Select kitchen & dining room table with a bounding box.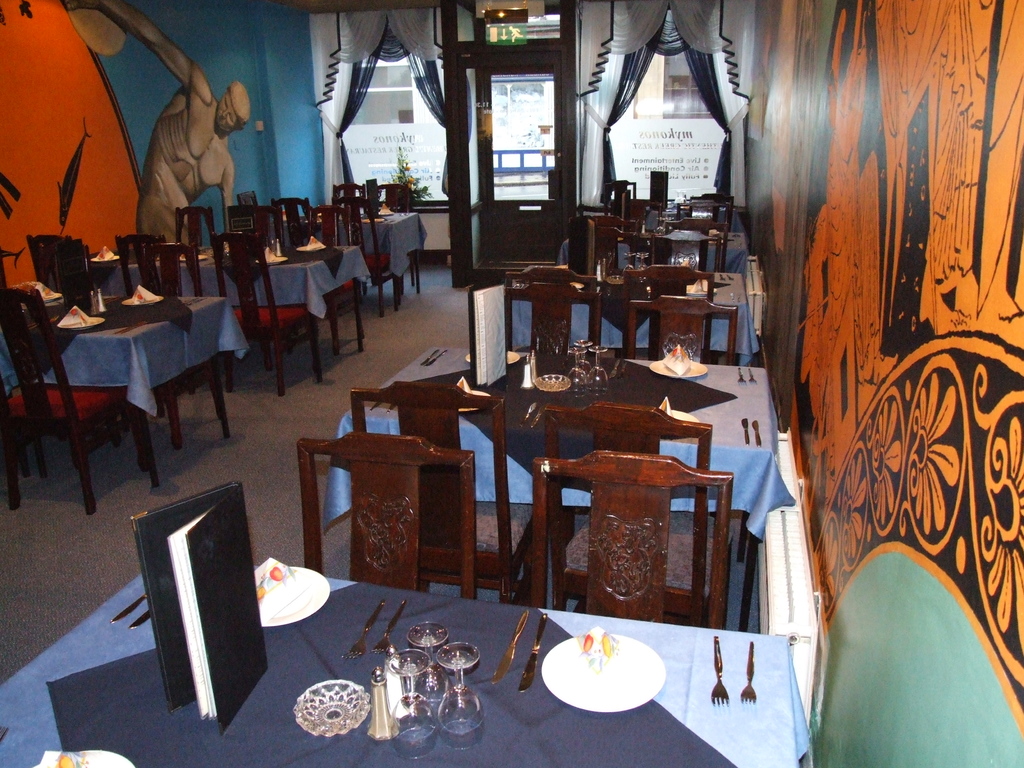
box=[18, 241, 244, 491].
